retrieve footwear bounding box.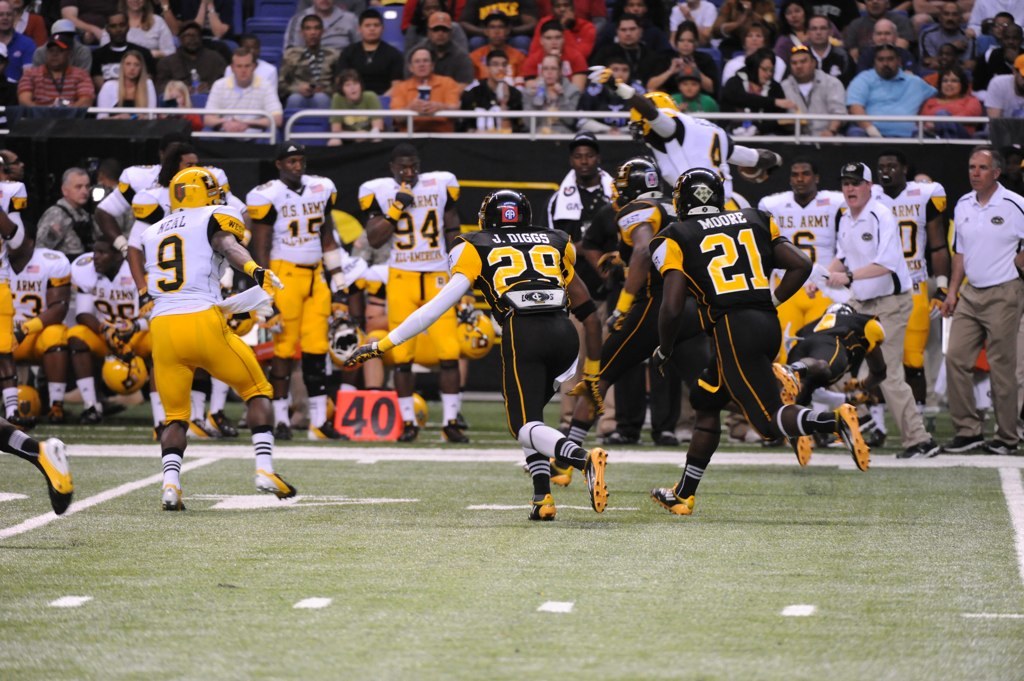
Bounding box: <bbox>309, 419, 344, 437</bbox>.
